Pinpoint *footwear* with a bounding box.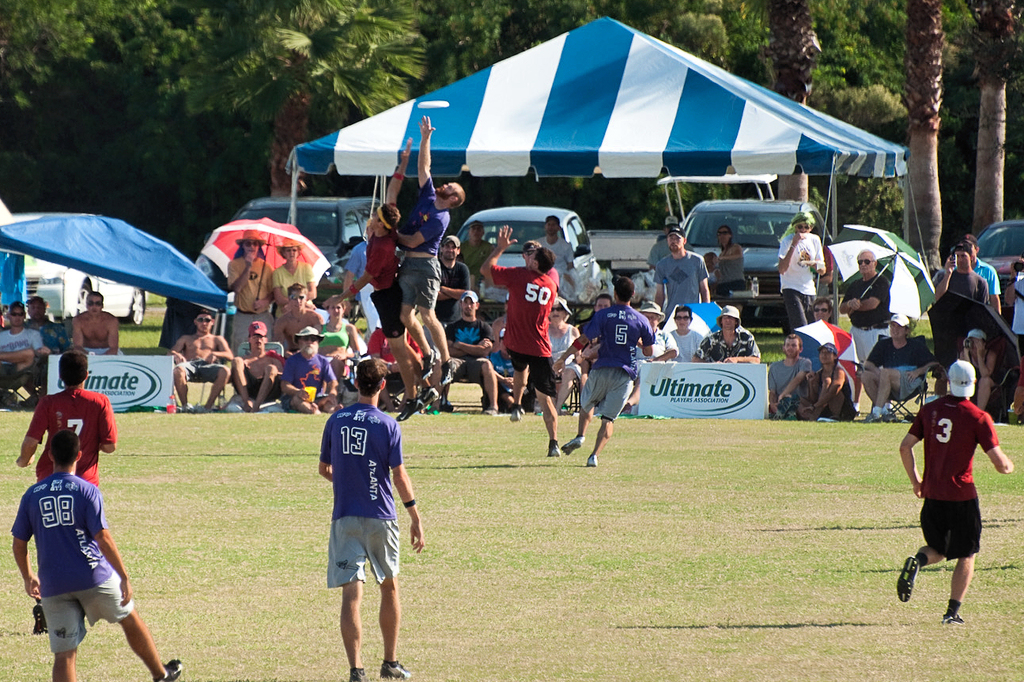
rect(379, 661, 412, 677).
